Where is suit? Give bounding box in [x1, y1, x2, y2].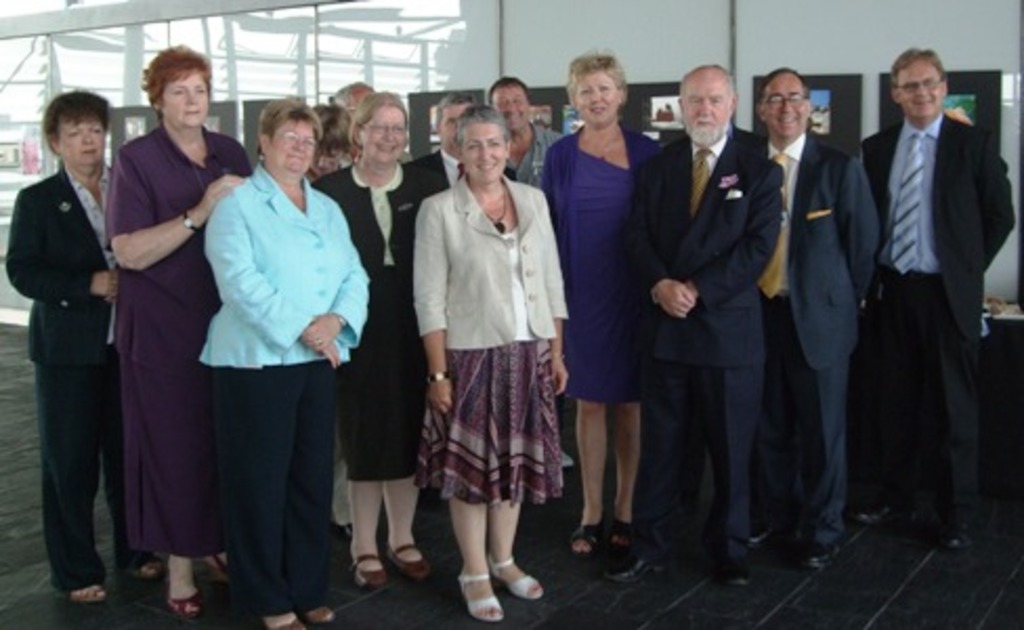
[10, 162, 145, 584].
